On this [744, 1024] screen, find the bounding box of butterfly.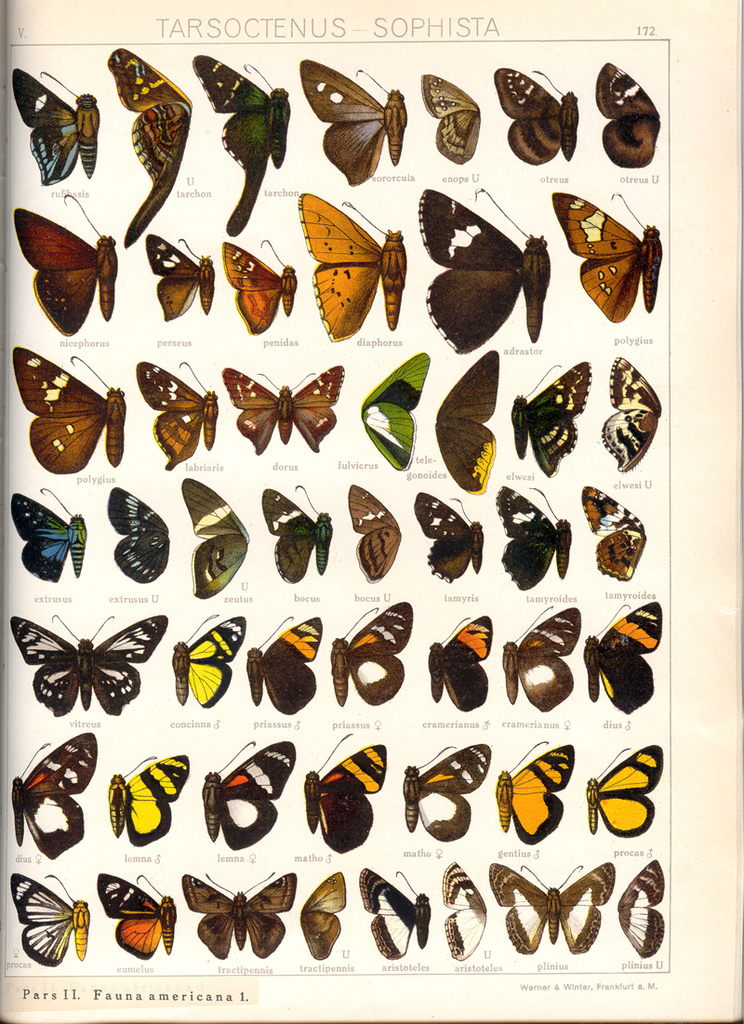
Bounding box: x1=9, y1=339, x2=135, y2=472.
